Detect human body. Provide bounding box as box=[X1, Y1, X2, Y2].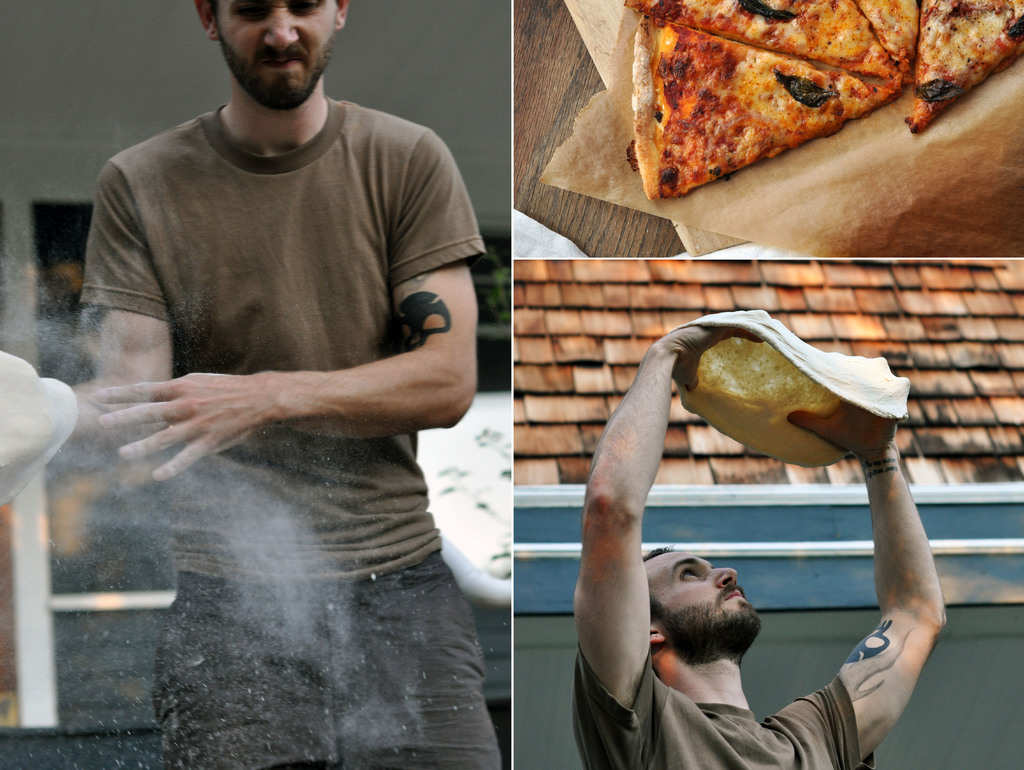
box=[570, 323, 950, 769].
